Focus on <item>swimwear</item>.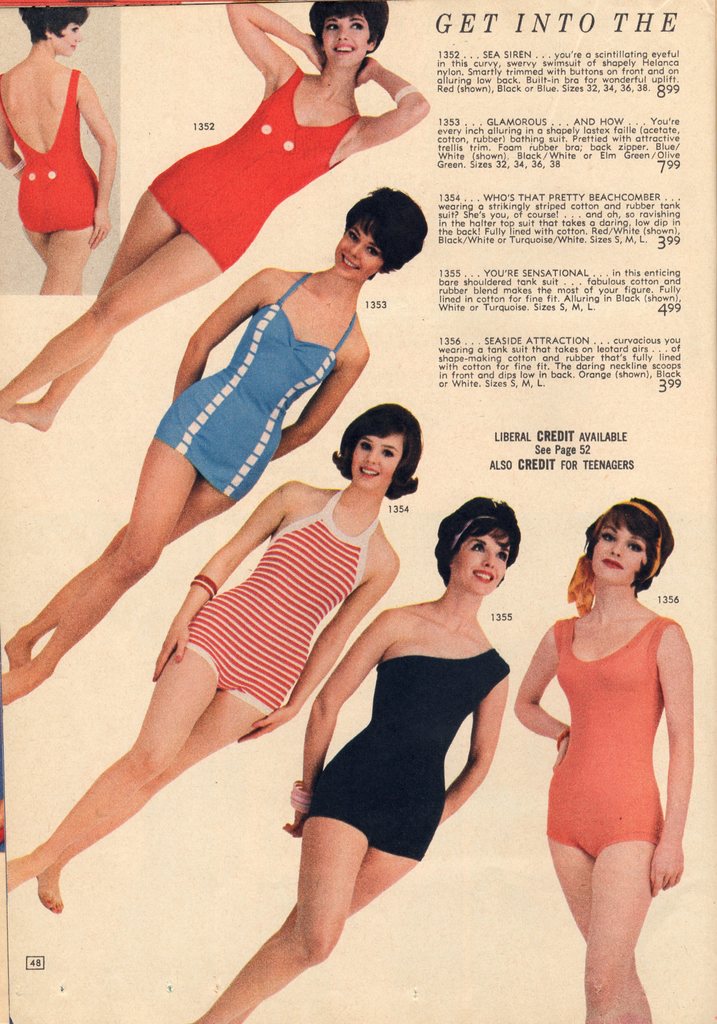
Focused at 154:472:386:729.
